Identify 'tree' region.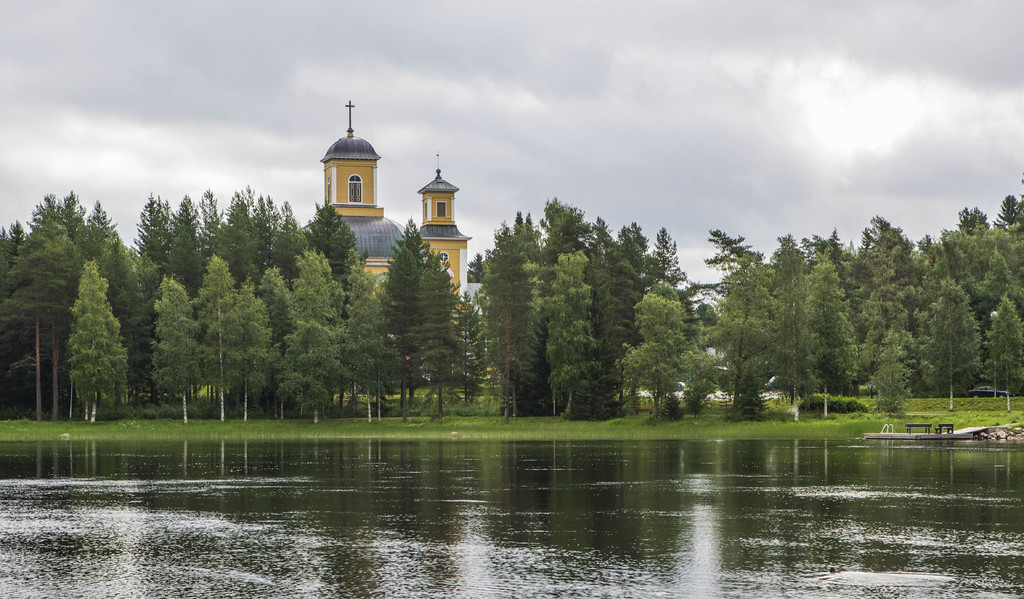
Region: {"x1": 199, "y1": 264, "x2": 246, "y2": 427}.
